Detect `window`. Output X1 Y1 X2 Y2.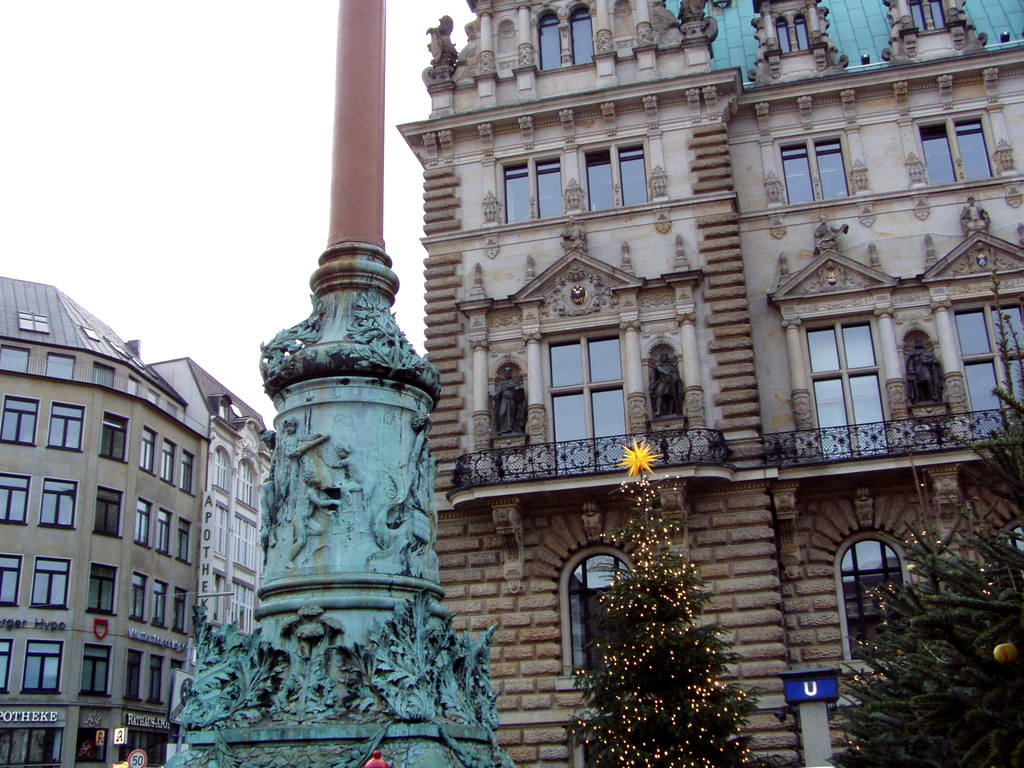
955 114 996 182.
